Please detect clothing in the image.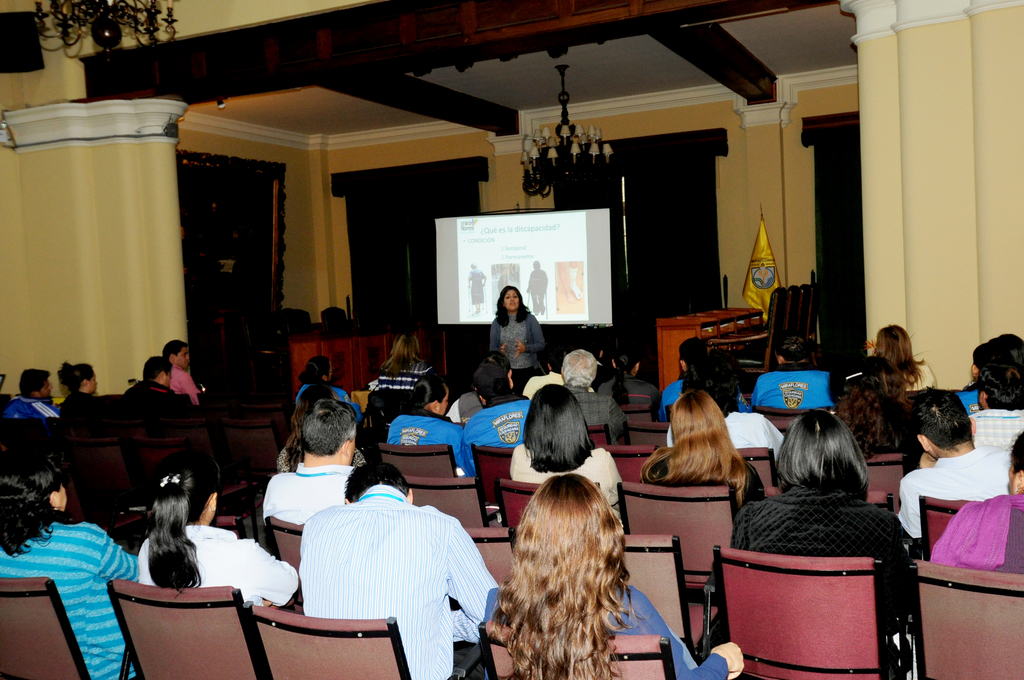
x1=445 y1=389 x2=483 y2=422.
